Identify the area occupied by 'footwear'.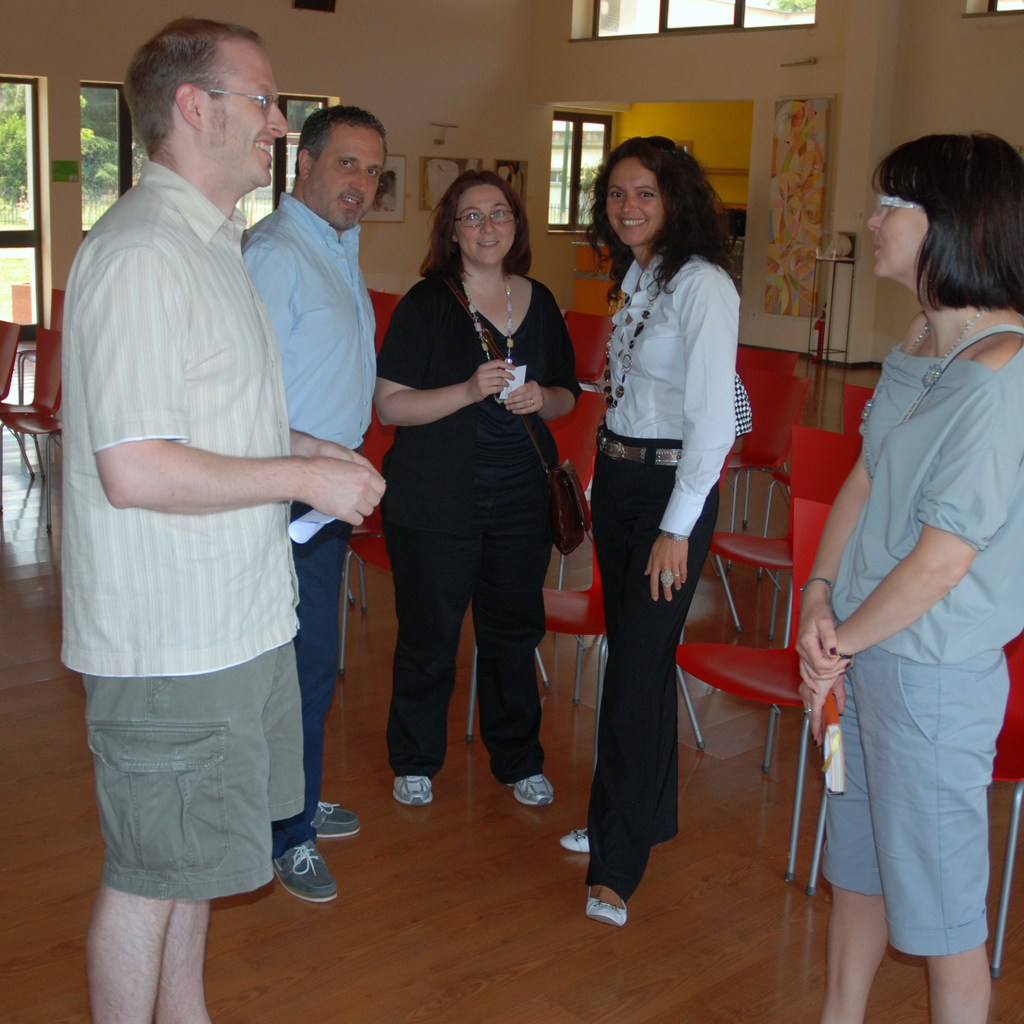
Area: box(312, 799, 362, 841).
